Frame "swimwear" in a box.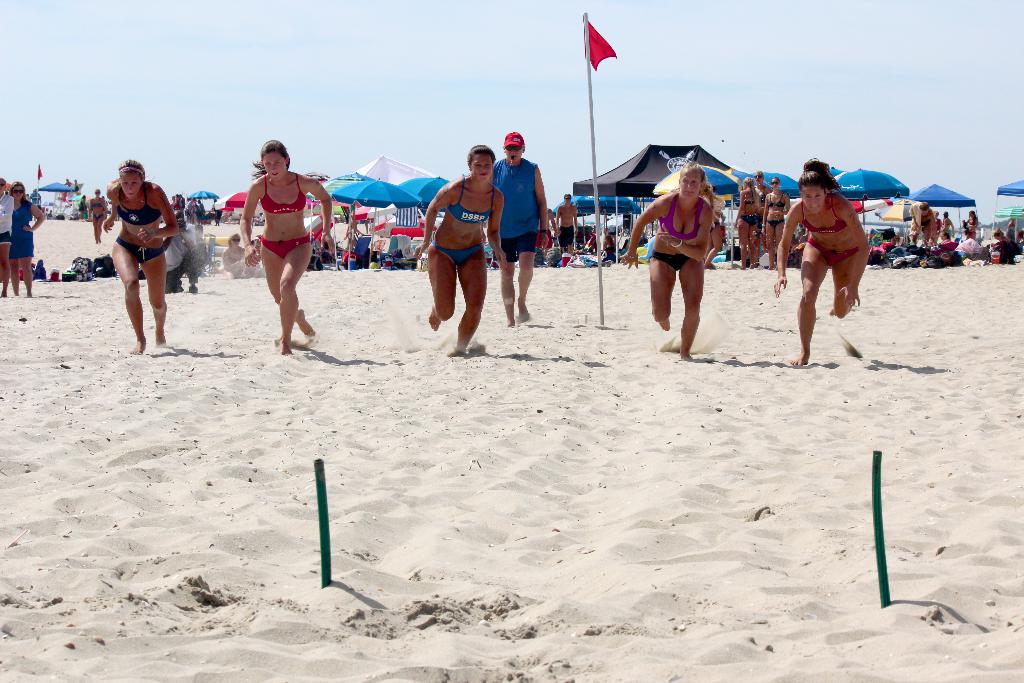
{"left": 799, "top": 201, "right": 852, "bottom": 238}.
